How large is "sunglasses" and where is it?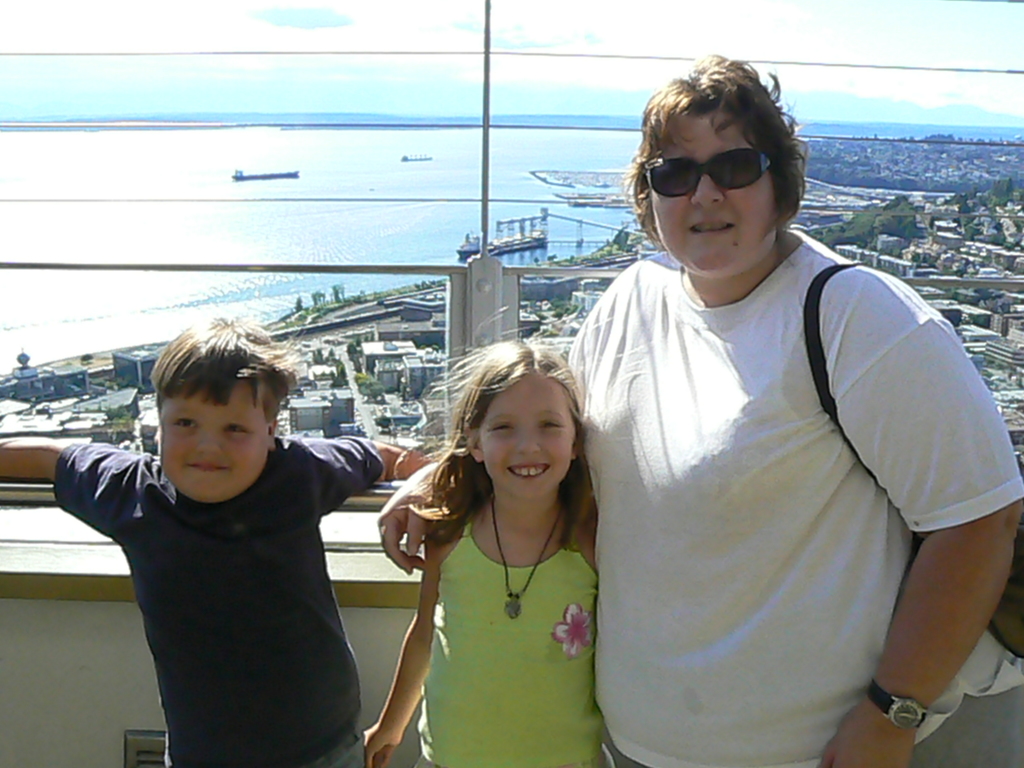
Bounding box: 643:147:776:198.
